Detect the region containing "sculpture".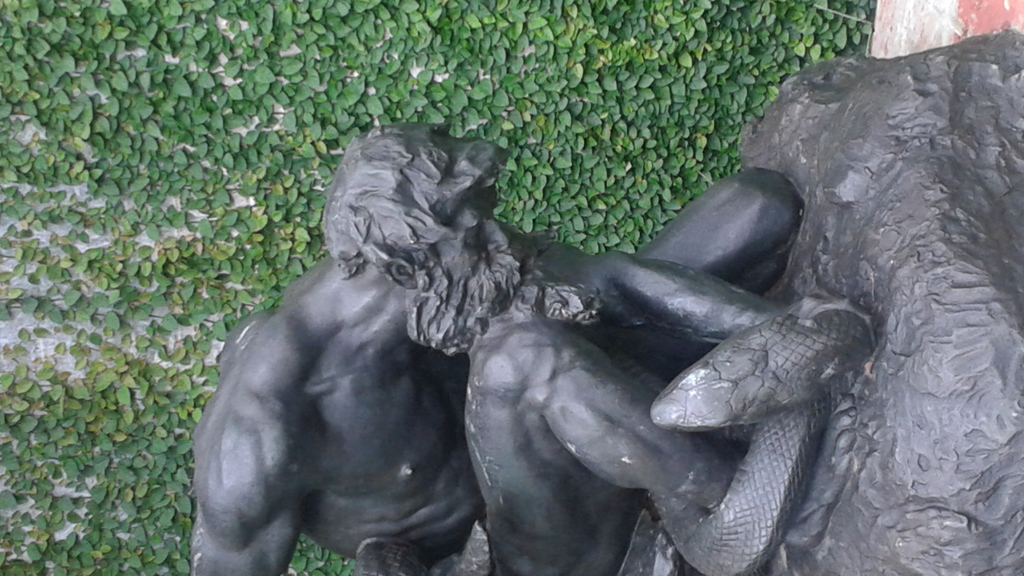
(x1=215, y1=93, x2=969, y2=561).
